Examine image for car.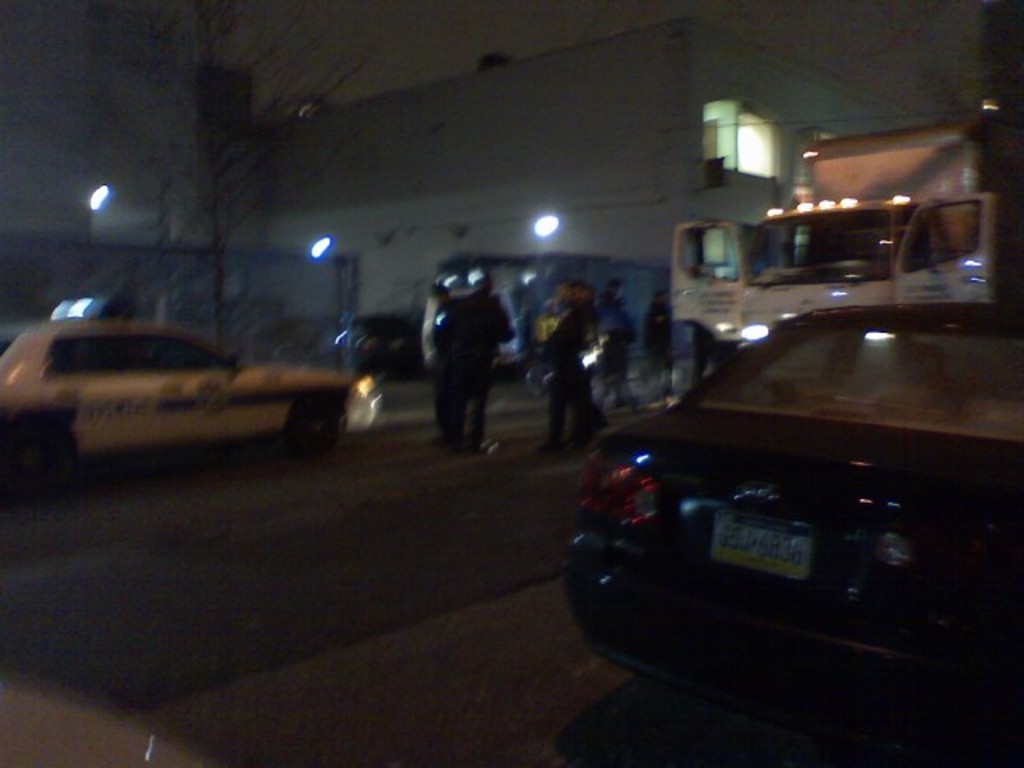
Examination result: Rect(560, 304, 1022, 738).
